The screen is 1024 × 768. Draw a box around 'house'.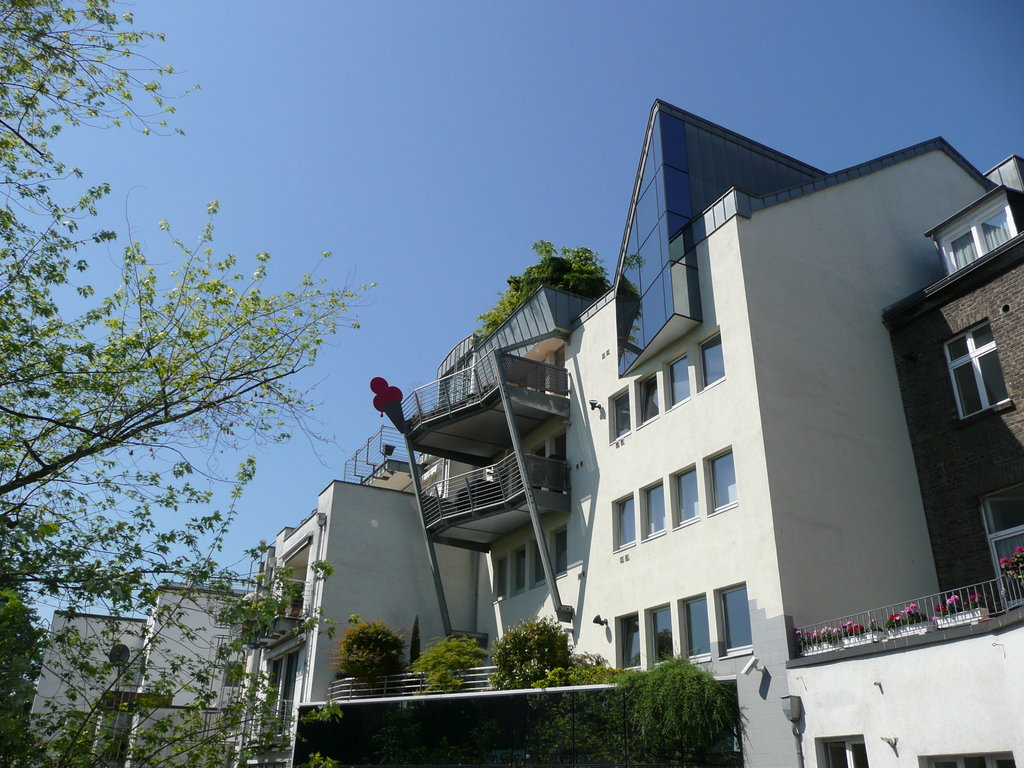
bbox(262, 88, 1000, 739).
